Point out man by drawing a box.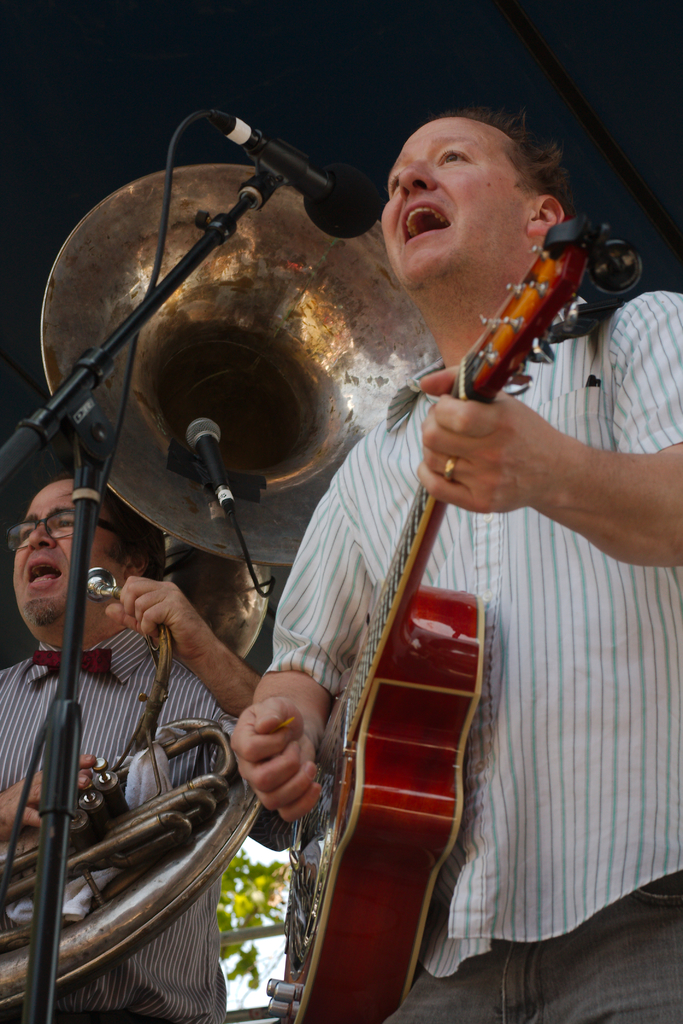
bbox(215, 93, 633, 1023).
